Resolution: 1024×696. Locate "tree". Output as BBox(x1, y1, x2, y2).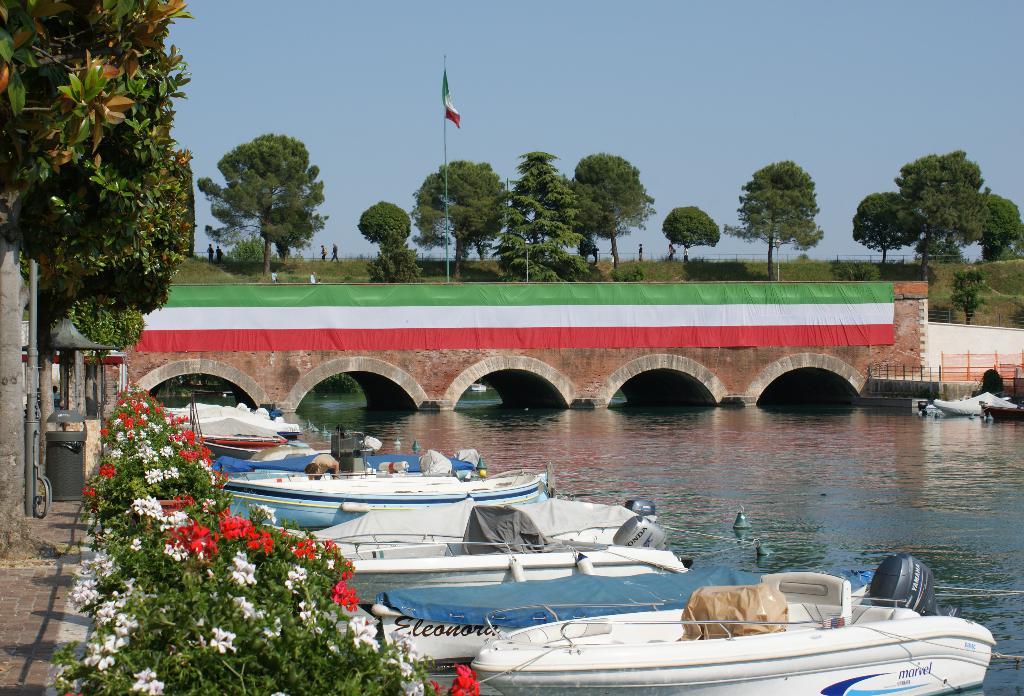
BBox(891, 151, 995, 269).
